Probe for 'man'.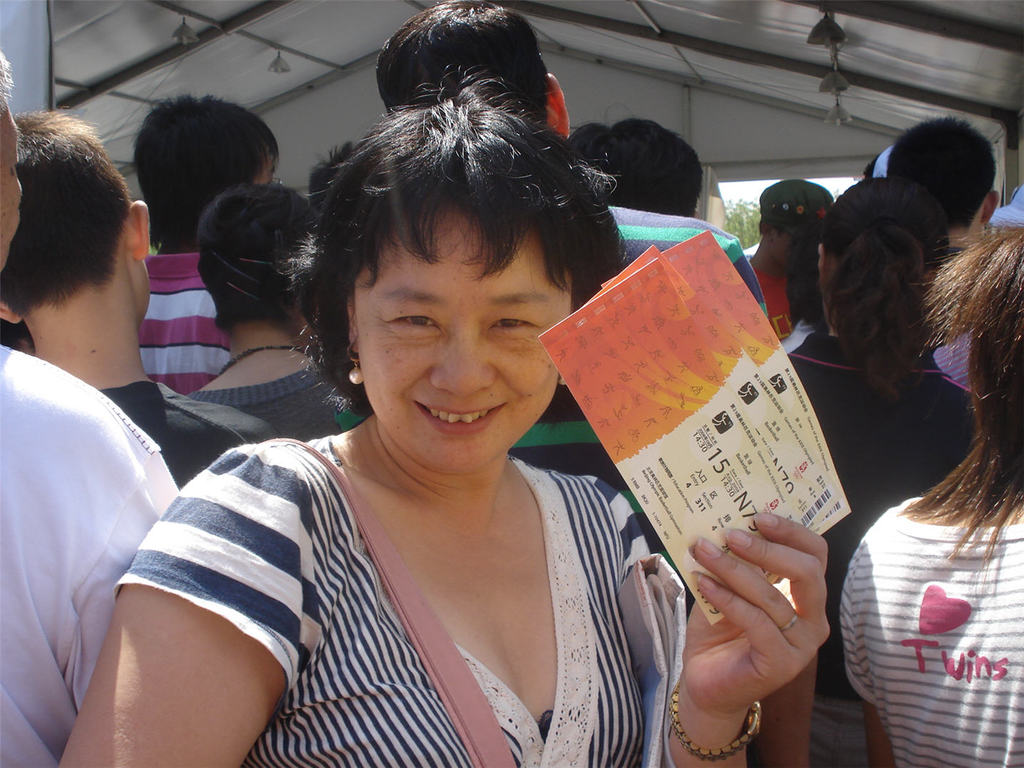
Probe result: 0/98/292/491.
